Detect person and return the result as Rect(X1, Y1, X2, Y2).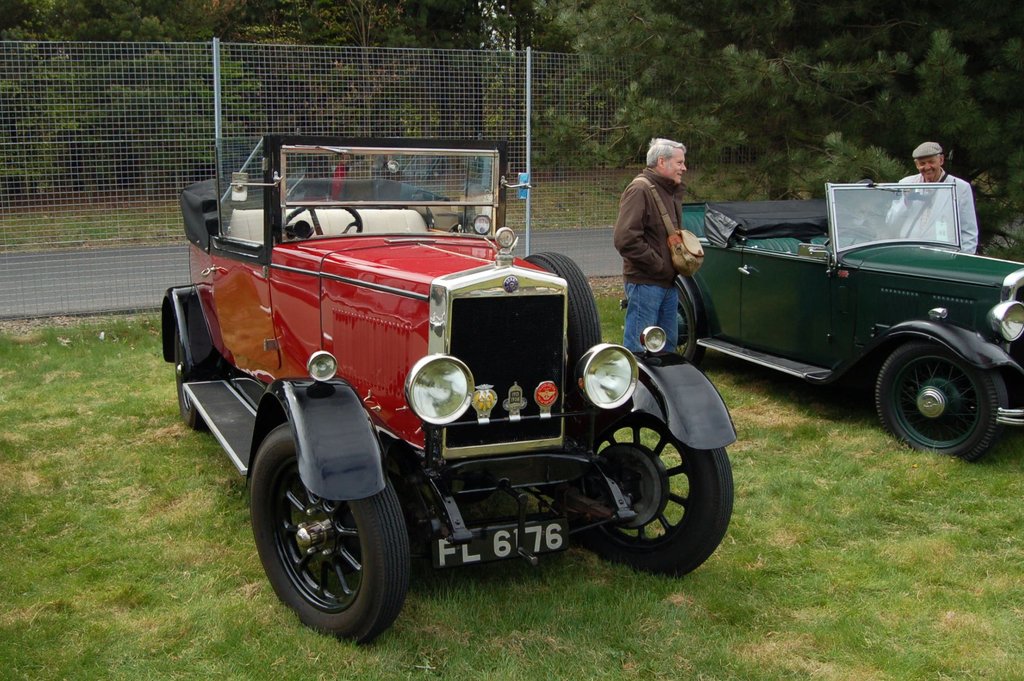
Rect(613, 131, 697, 353).
